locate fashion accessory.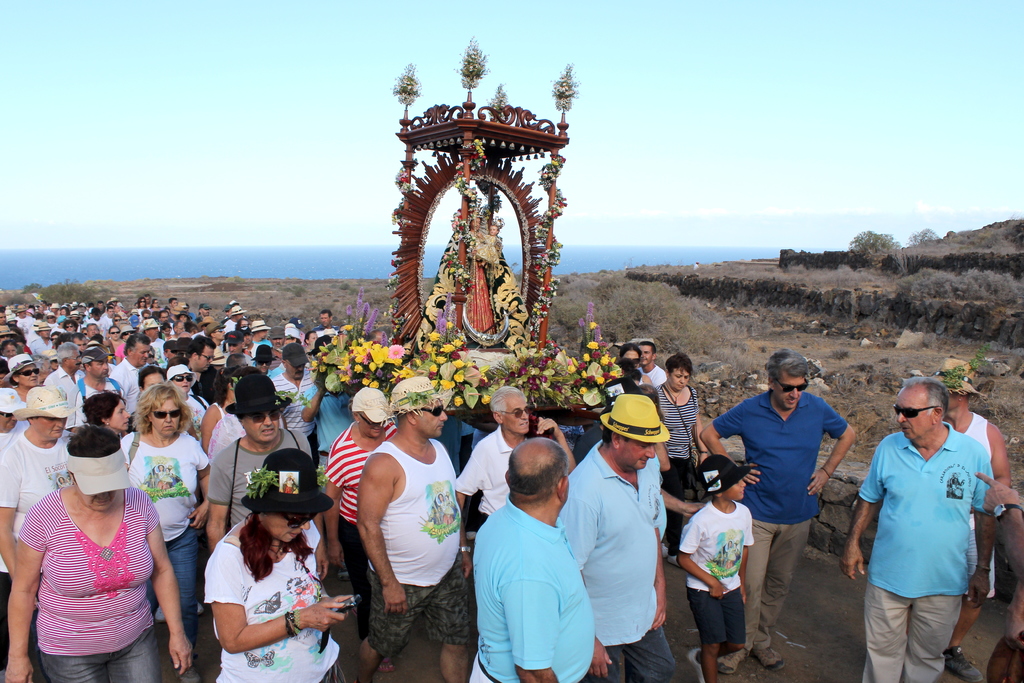
Bounding box: <region>254, 358, 273, 368</region>.
